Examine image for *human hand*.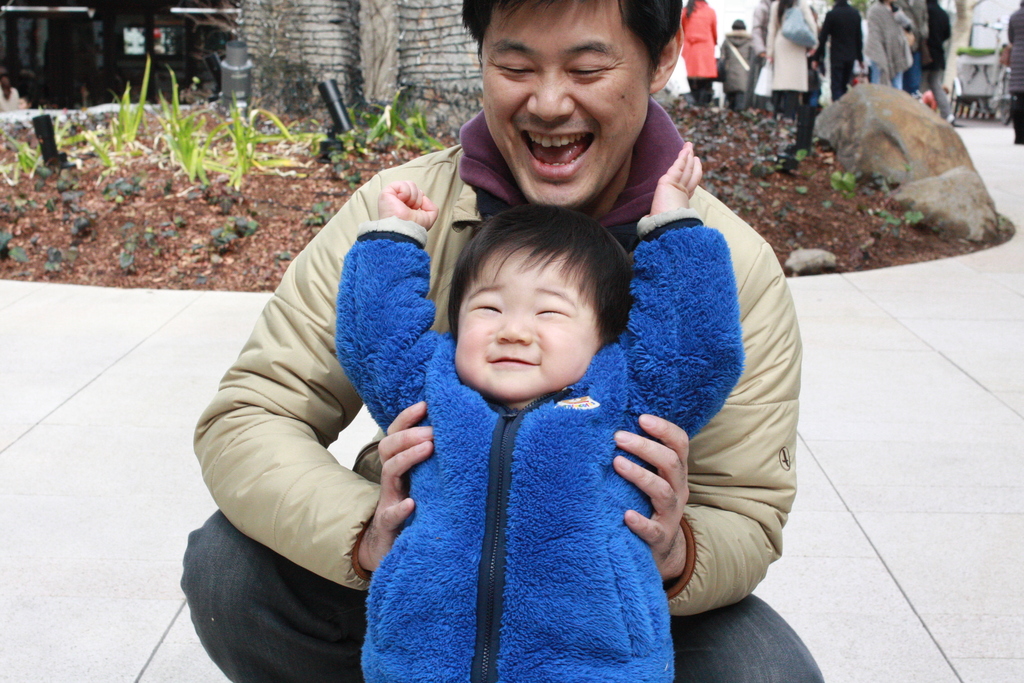
Examination result: (649,140,704,214).
